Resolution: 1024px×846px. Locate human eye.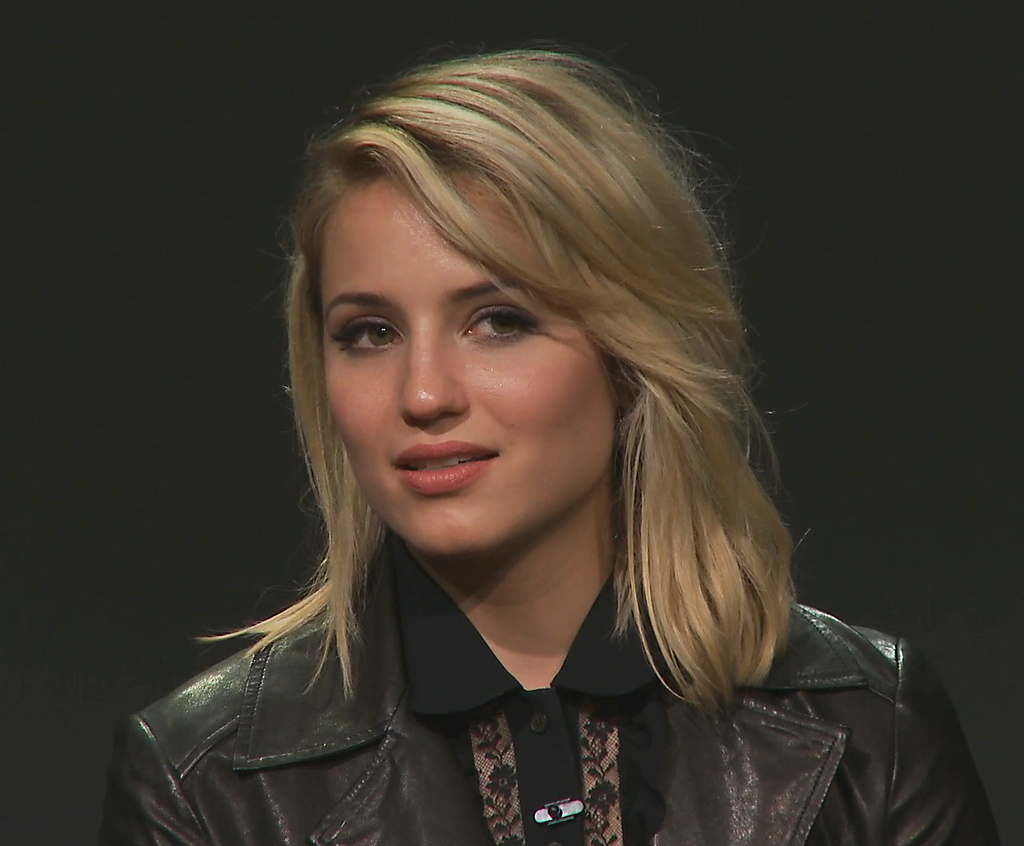
{"x1": 442, "y1": 293, "x2": 557, "y2": 367}.
